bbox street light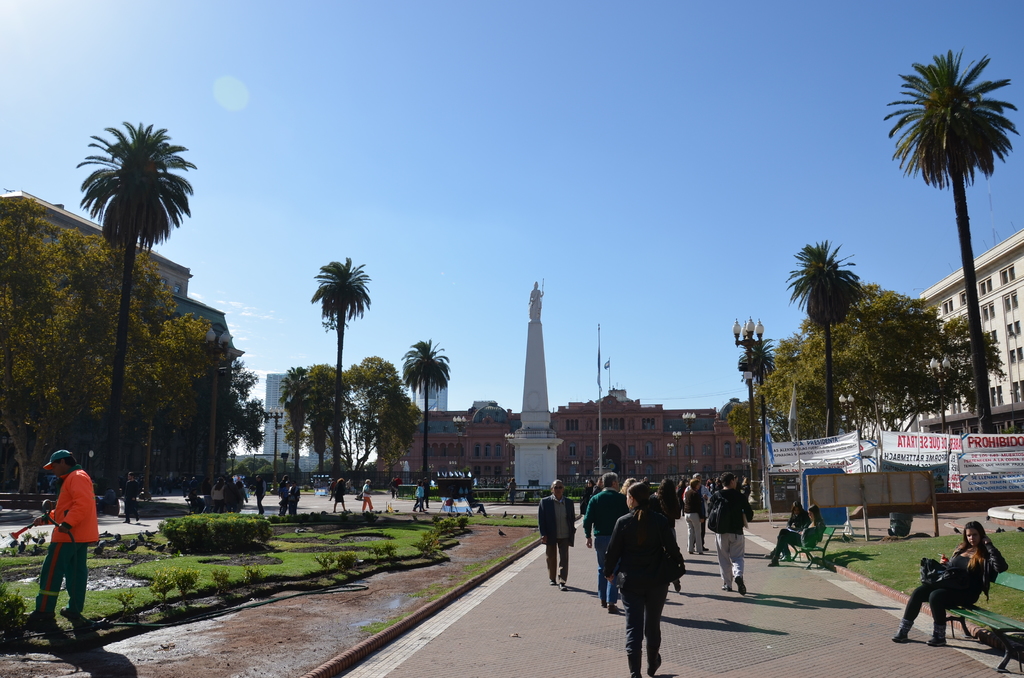
left=666, top=441, right=675, bottom=473
